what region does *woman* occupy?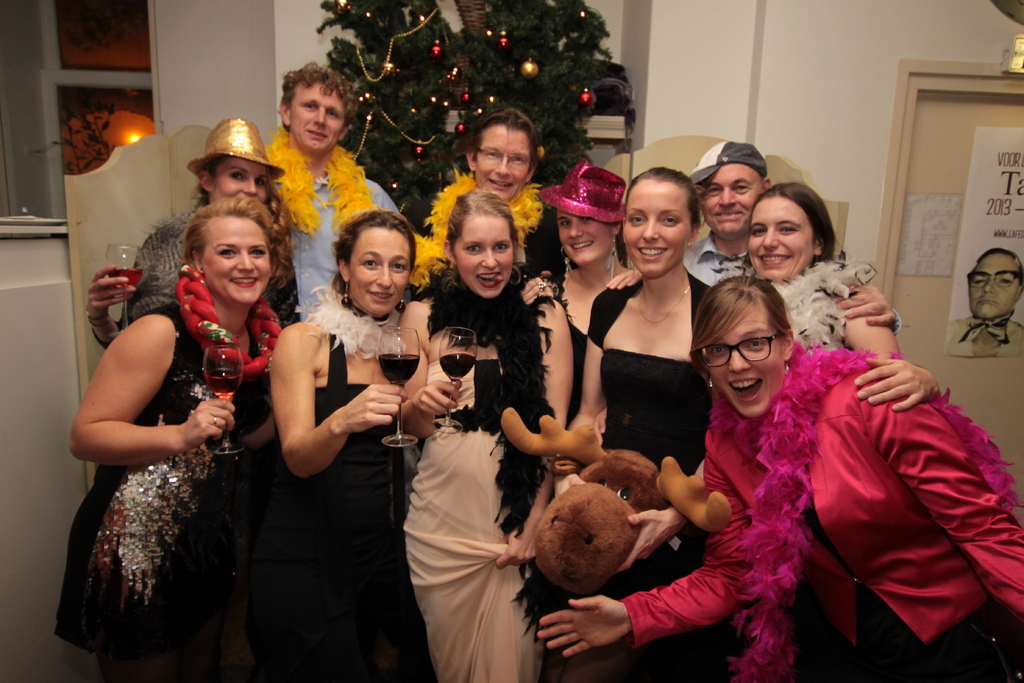
Rect(68, 181, 284, 674).
